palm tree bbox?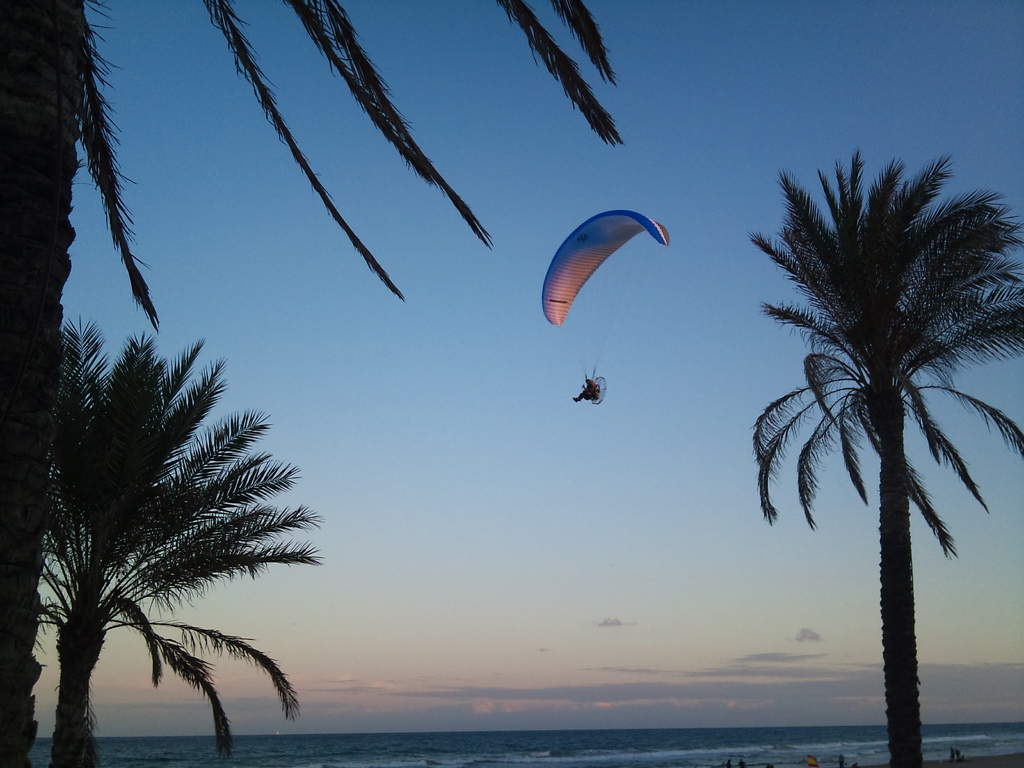
rect(760, 157, 995, 767)
